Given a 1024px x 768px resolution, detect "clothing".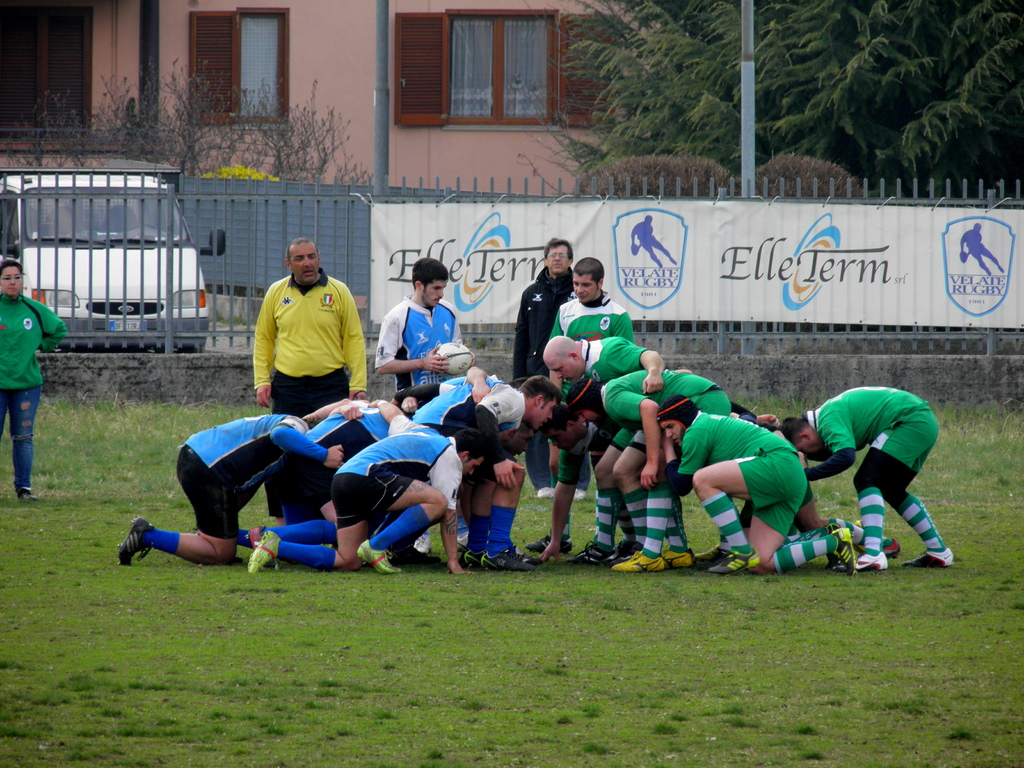
bbox=[328, 426, 457, 532].
